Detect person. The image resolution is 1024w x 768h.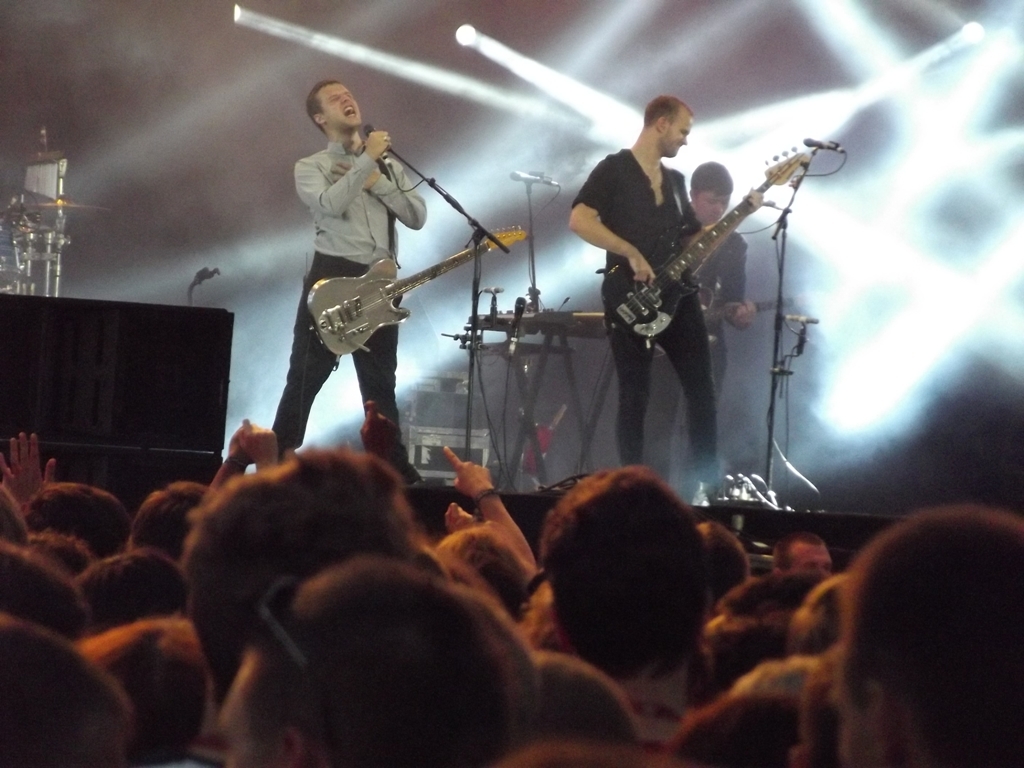
detection(269, 77, 426, 485).
